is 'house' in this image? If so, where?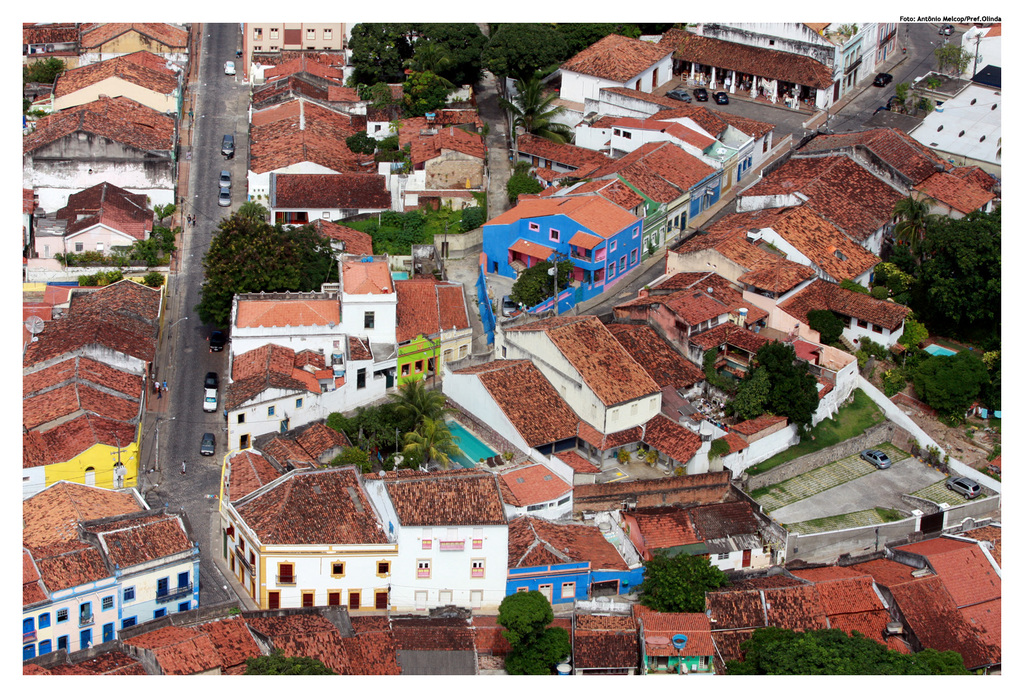
Yes, at region(645, 609, 720, 677).
